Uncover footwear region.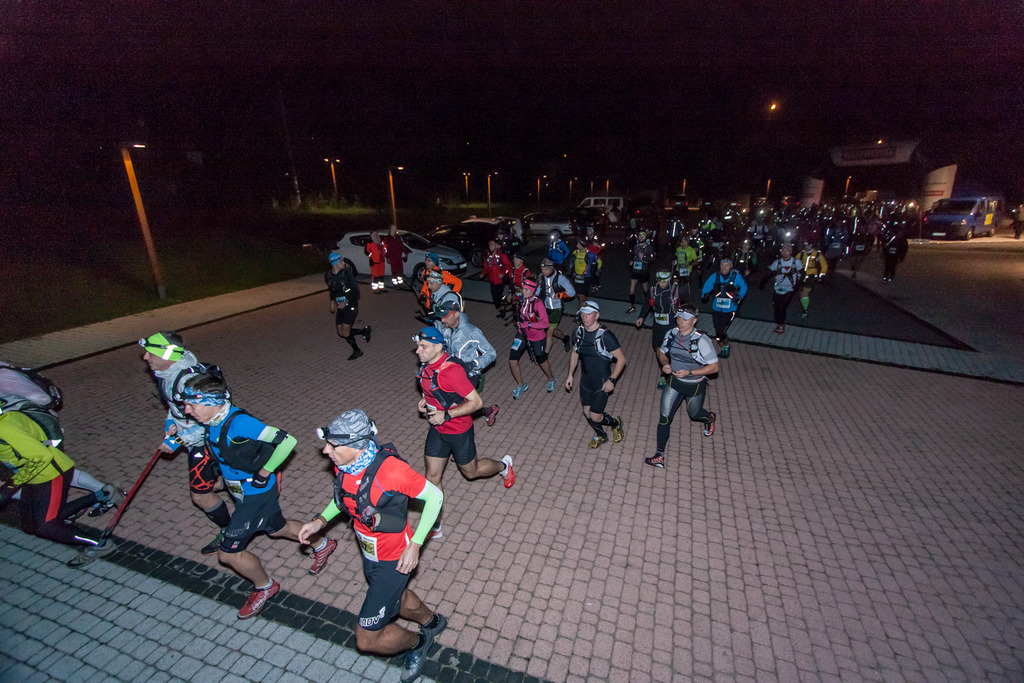
Uncovered: left=657, top=375, right=664, bottom=389.
